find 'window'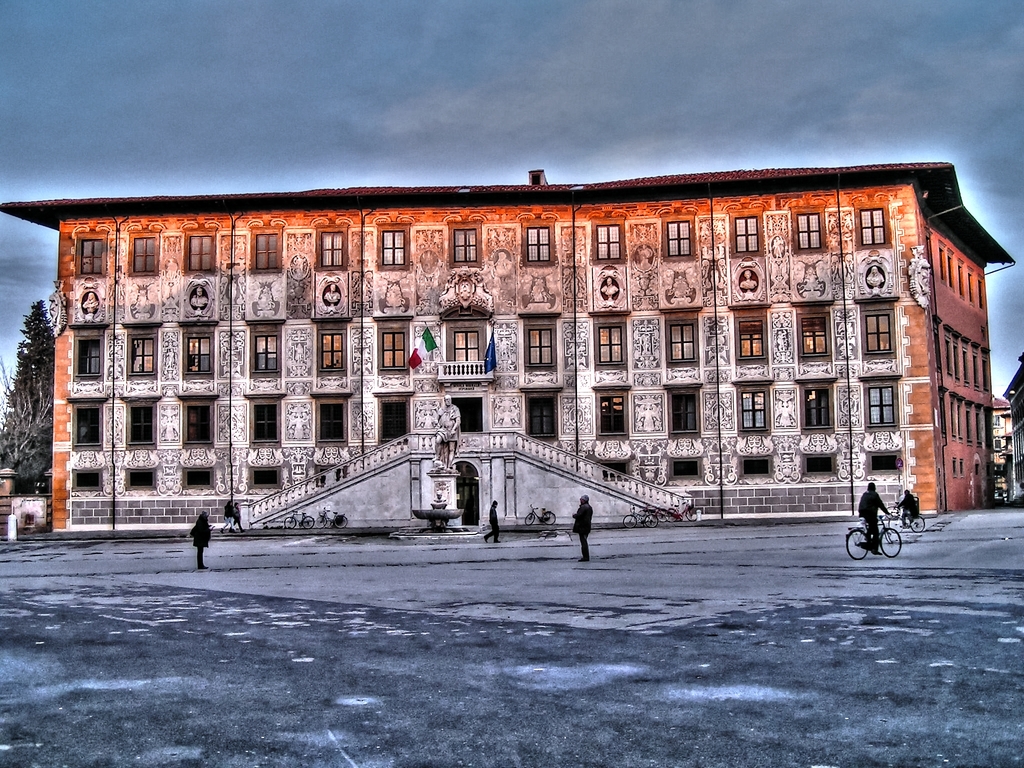
[x1=522, y1=321, x2=556, y2=372]
